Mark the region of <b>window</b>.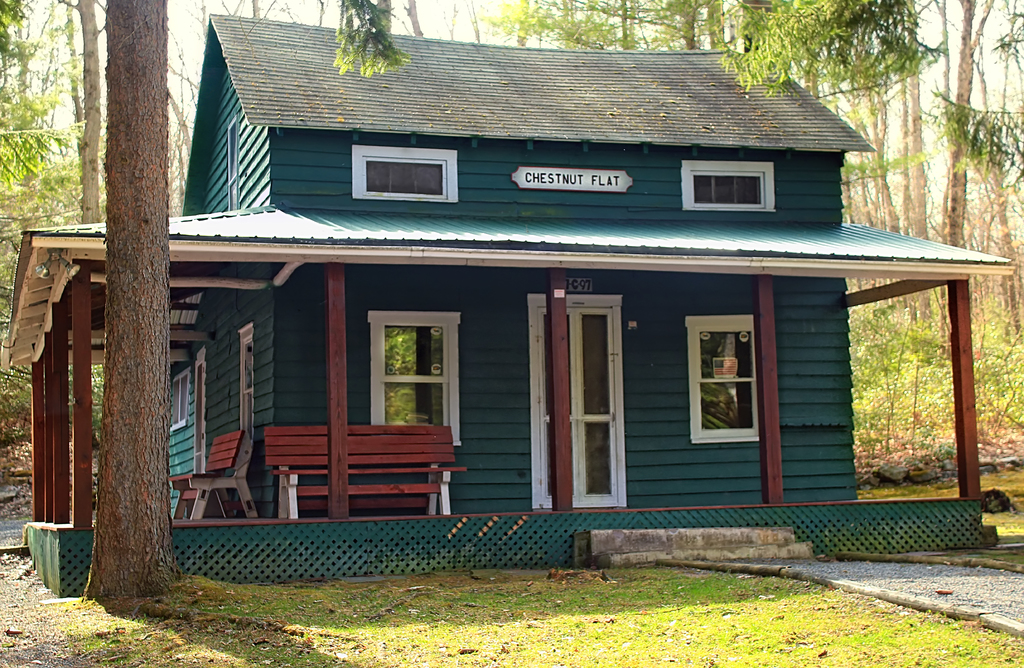
Region: [x1=241, y1=325, x2=257, y2=447].
